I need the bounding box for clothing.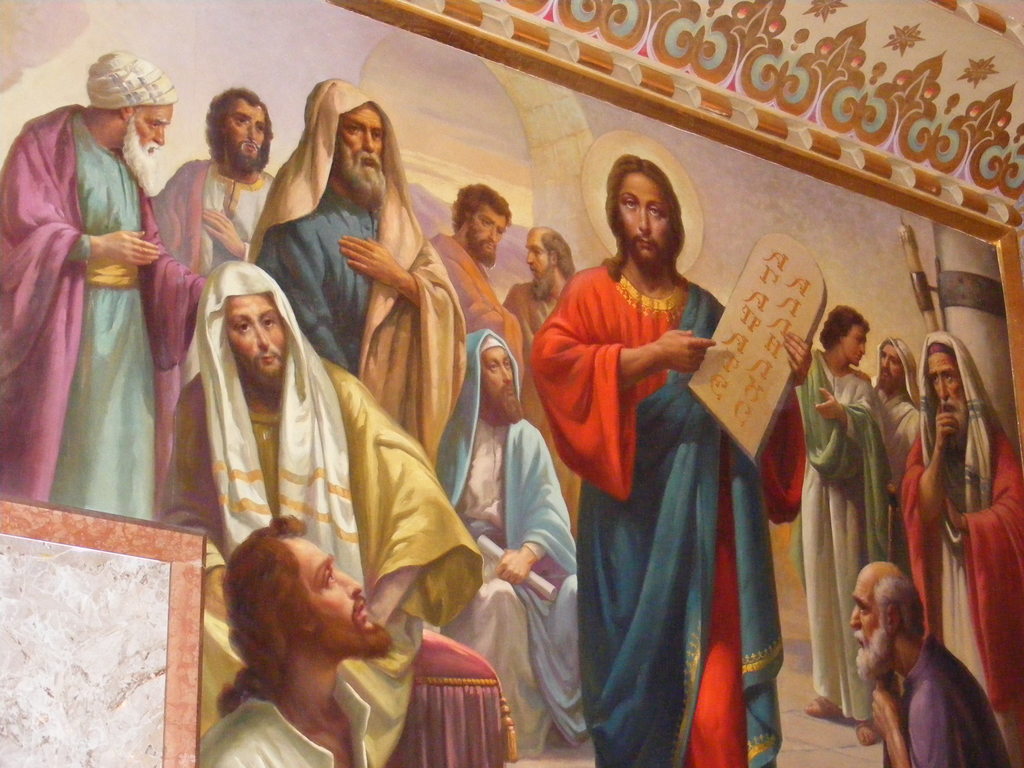
Here it is: box(424, 326, 575, 750).
